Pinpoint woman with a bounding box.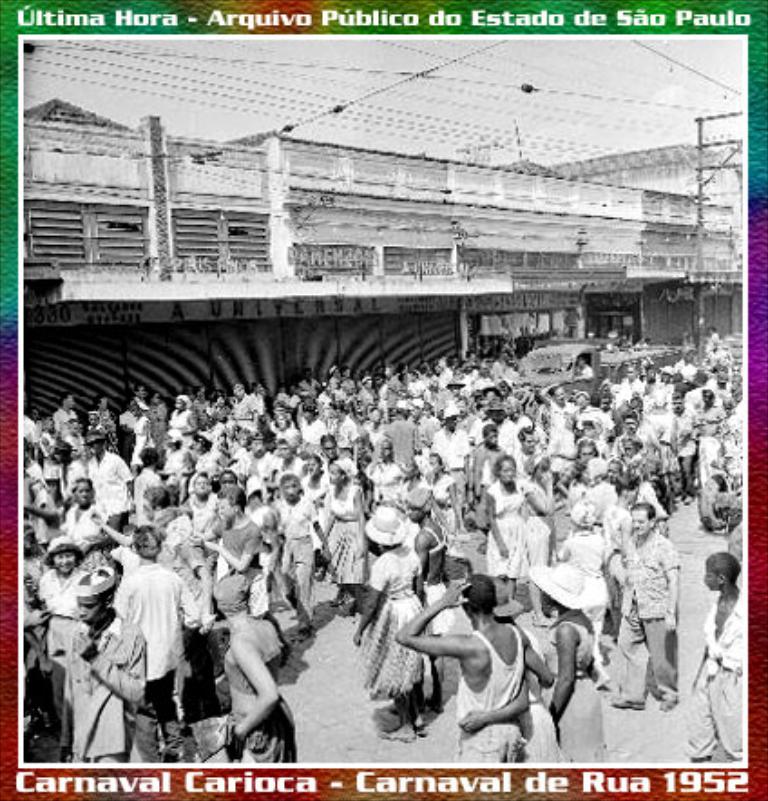
BBox(34, 571, 174, 756).
